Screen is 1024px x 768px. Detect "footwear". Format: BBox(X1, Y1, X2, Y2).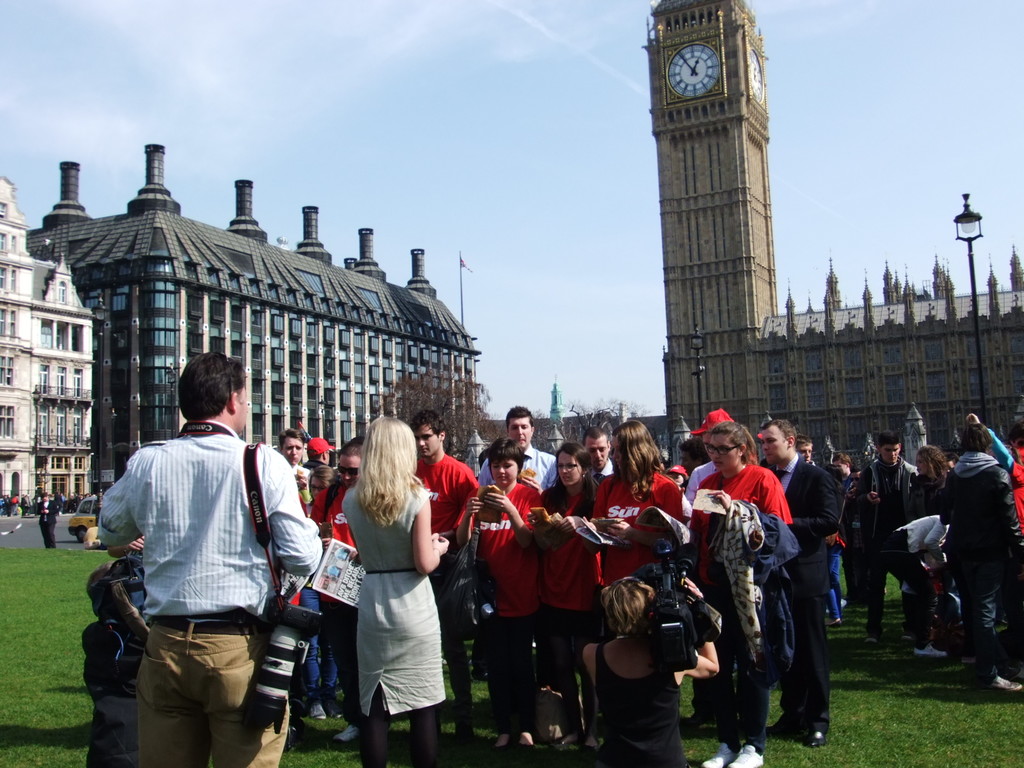
BBox(698, 740, 737, 767).
